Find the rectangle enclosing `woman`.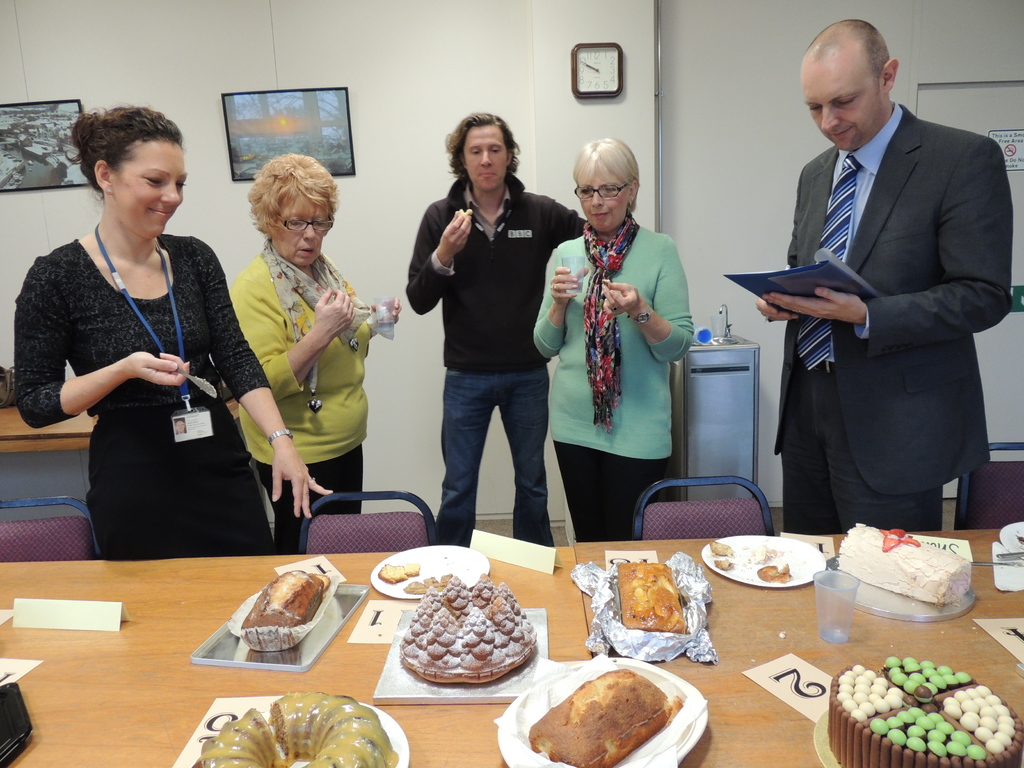
(532, 136, 700, 542).
